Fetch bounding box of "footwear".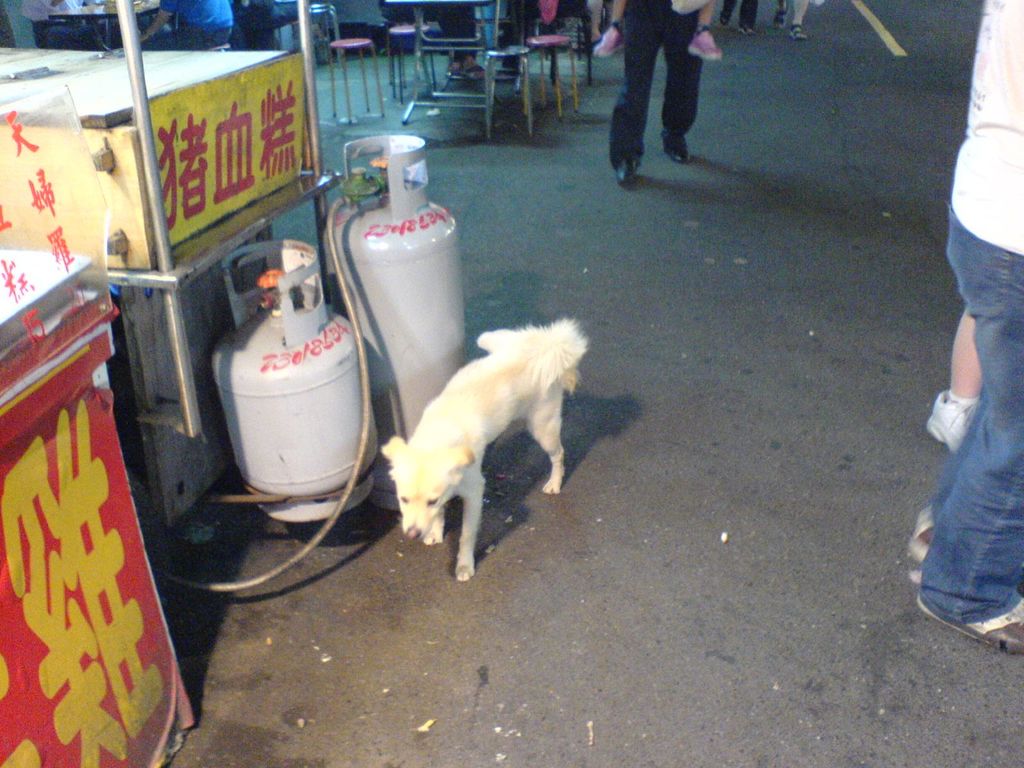
Bbox: (734,25,754,40).
